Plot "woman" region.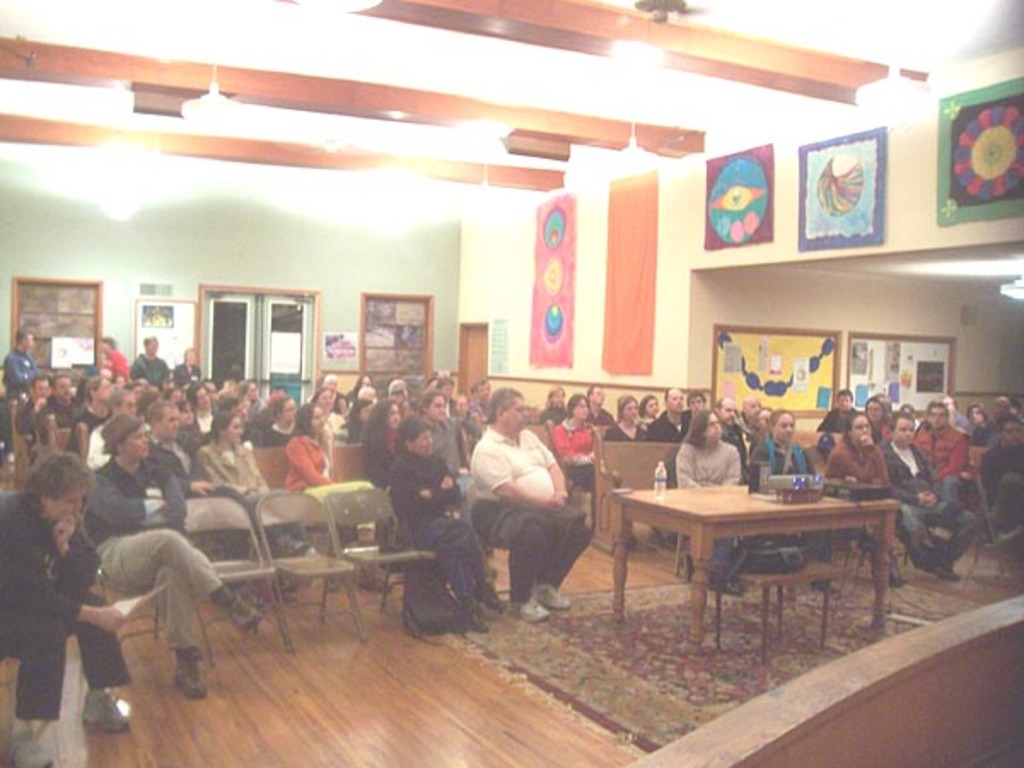
Plotted at 386/420/505/625.
